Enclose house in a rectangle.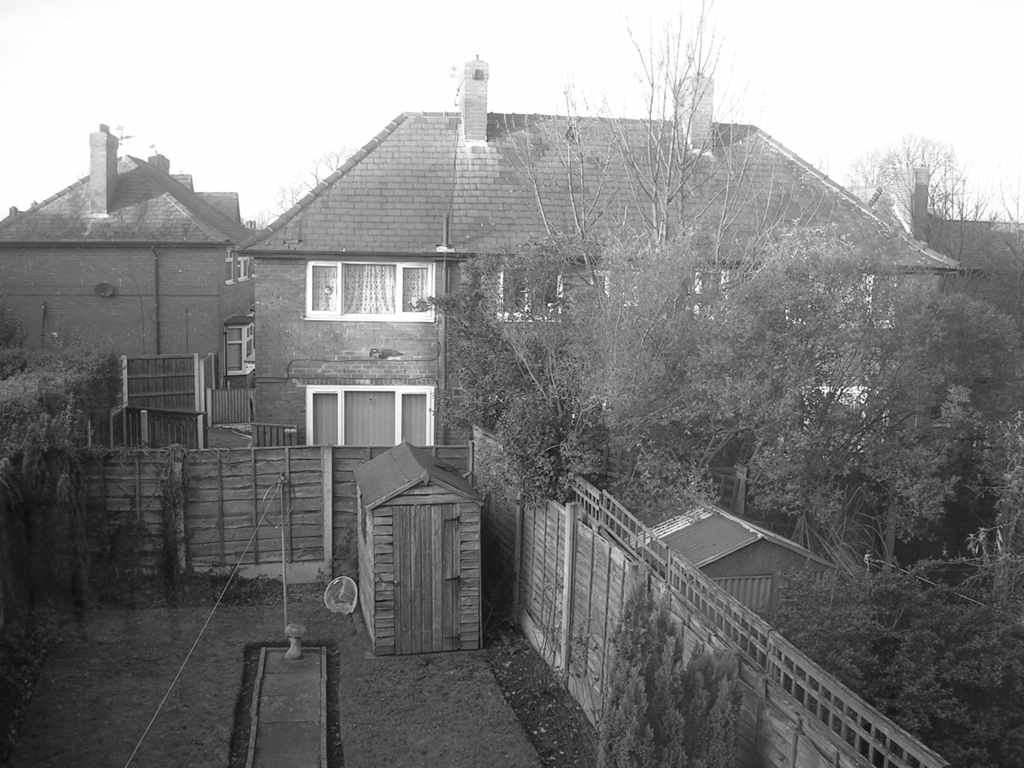
bbox=[236, 65, 975, 443].
